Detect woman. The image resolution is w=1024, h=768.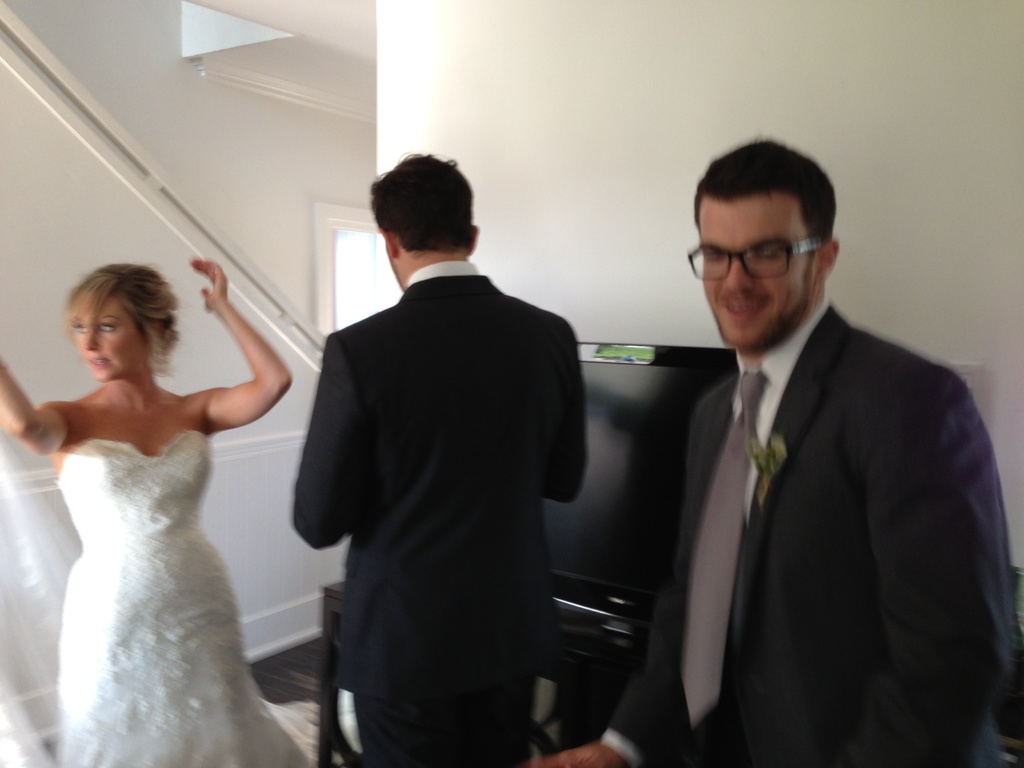
(0,260,294,767).
